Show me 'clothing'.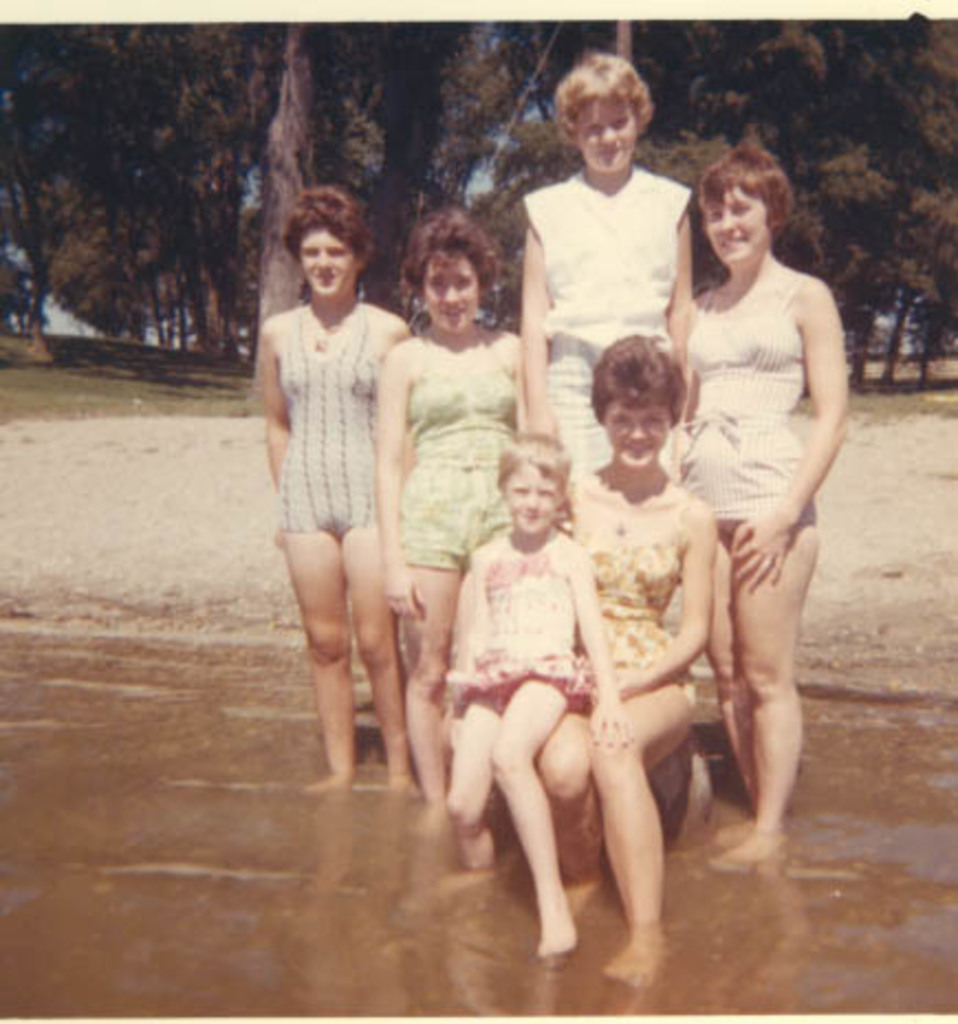
'clothing' is here: {"x1": 581, "y1": 462, "x2": 700, "y2": 707}.
